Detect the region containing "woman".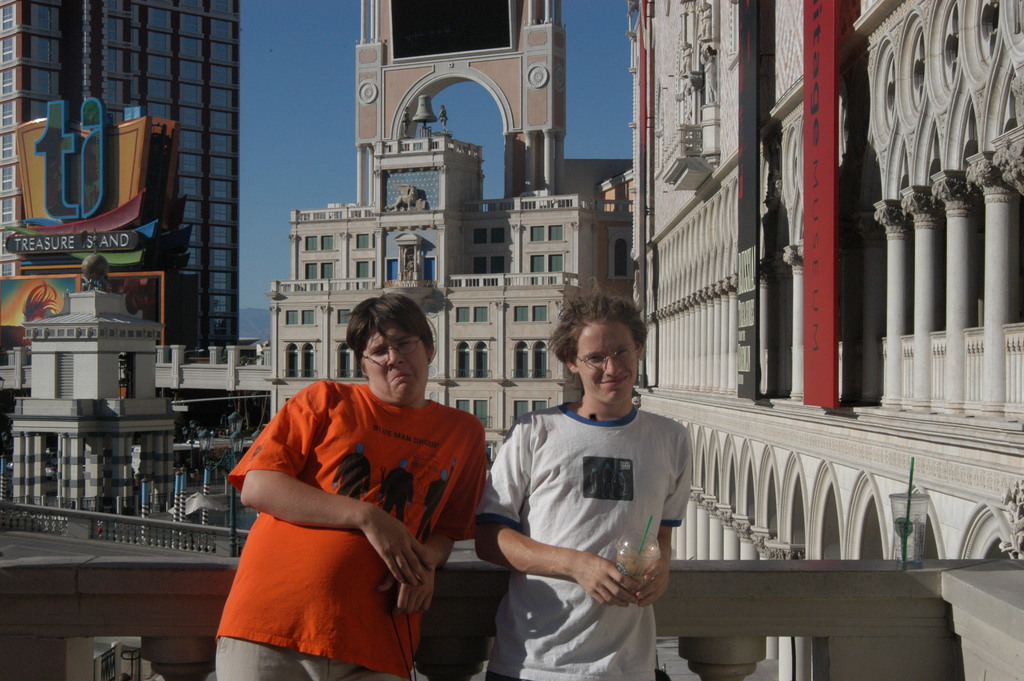
<region>465, 292, 701, 680</region>.
